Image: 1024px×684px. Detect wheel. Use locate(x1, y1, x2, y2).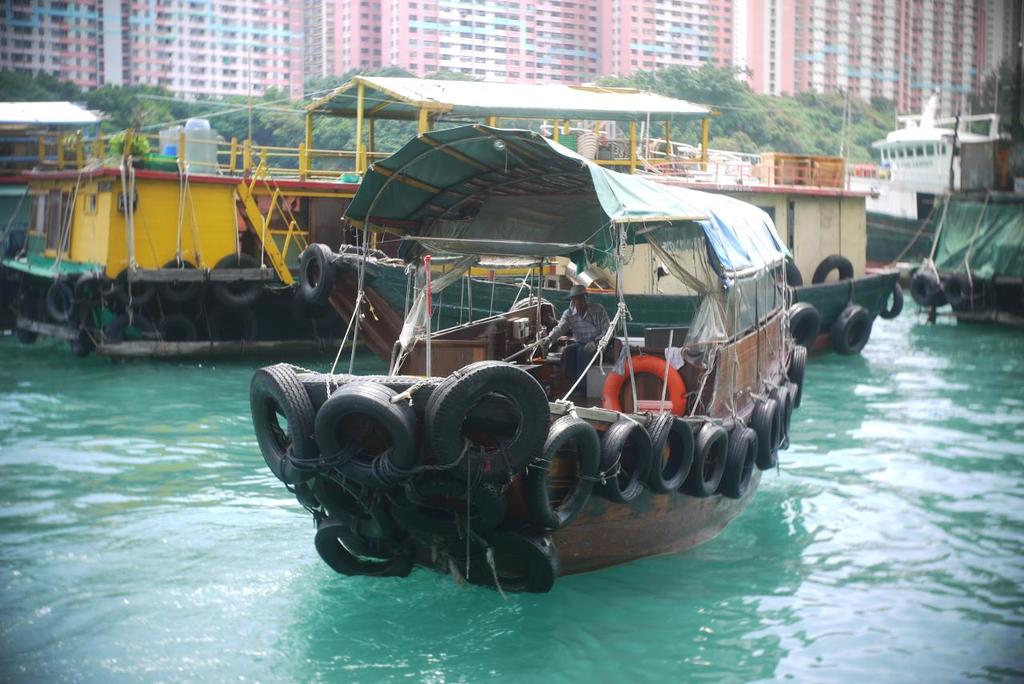
locate(298, 244, 337, 300).
